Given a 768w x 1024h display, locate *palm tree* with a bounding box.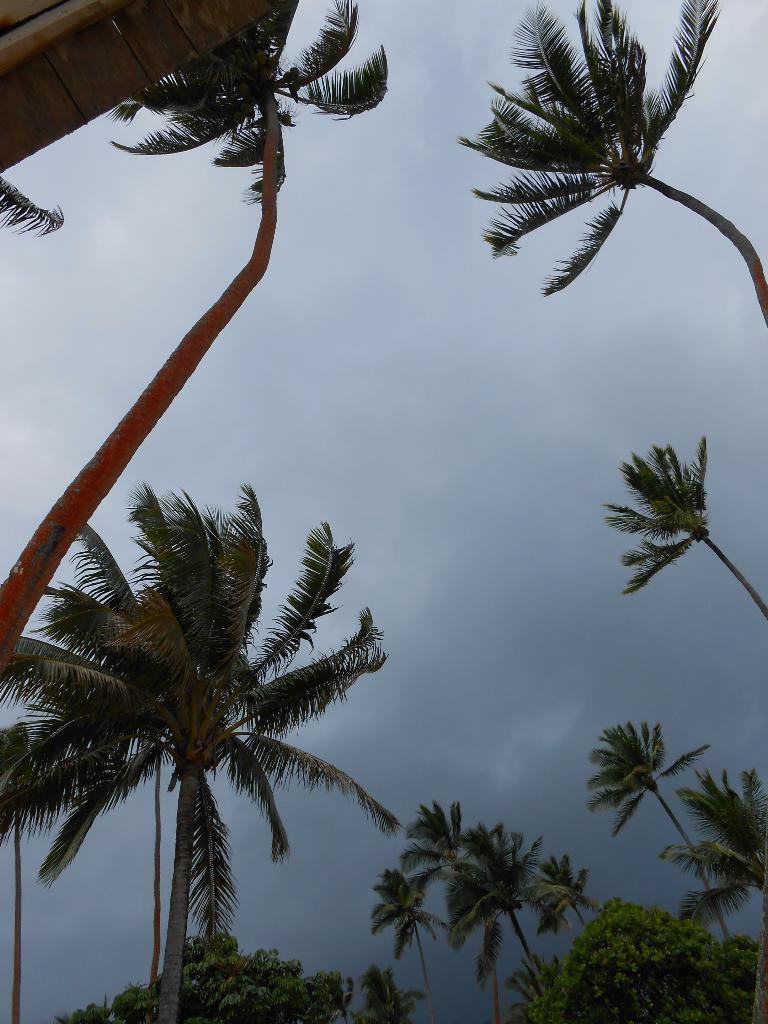
Located: locate(0, 155, 71, 244).
